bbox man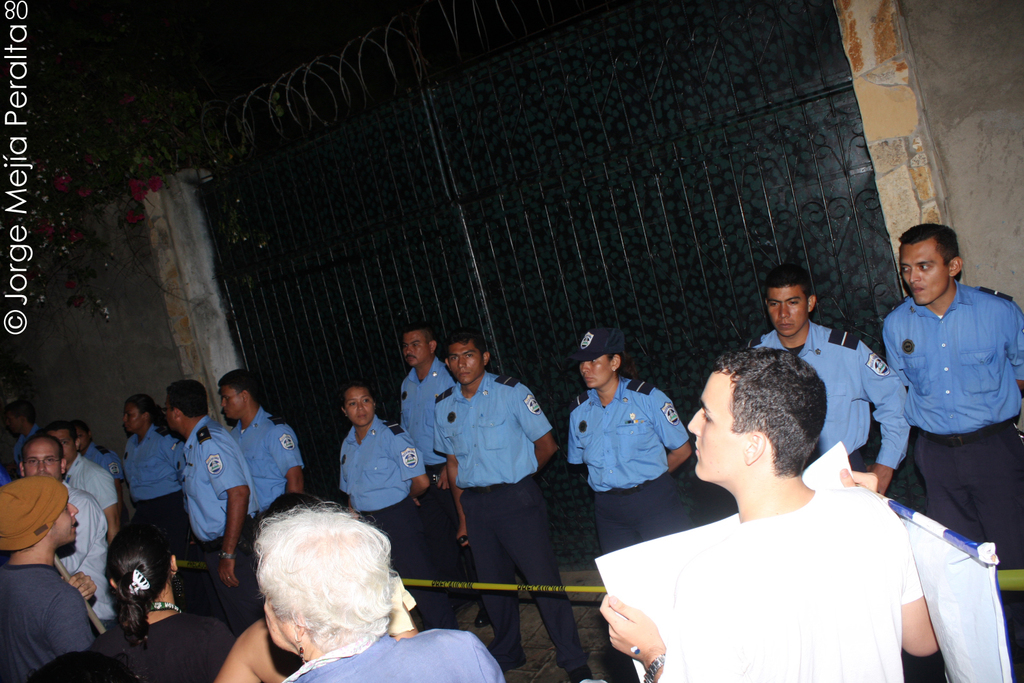
<box>434,326,593,682</box>
